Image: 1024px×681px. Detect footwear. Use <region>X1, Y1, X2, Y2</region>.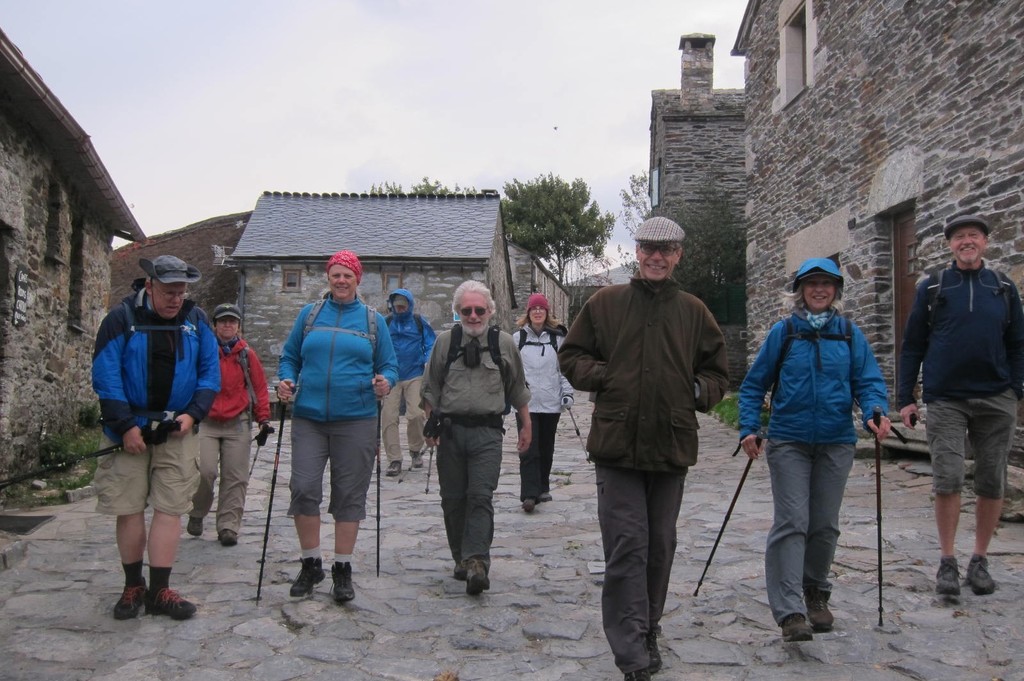
<region>292, 555, 324, 600</region>.
